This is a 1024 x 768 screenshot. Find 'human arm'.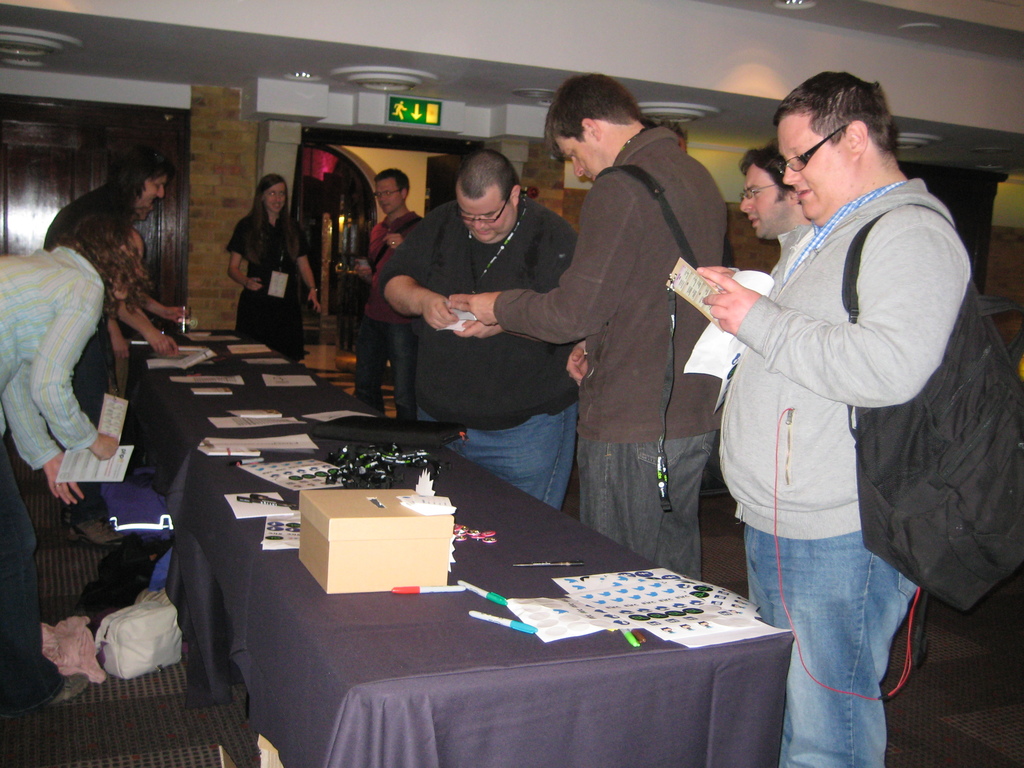
Bounding box: x1=375 y1=208 x2=458 y2=331.
